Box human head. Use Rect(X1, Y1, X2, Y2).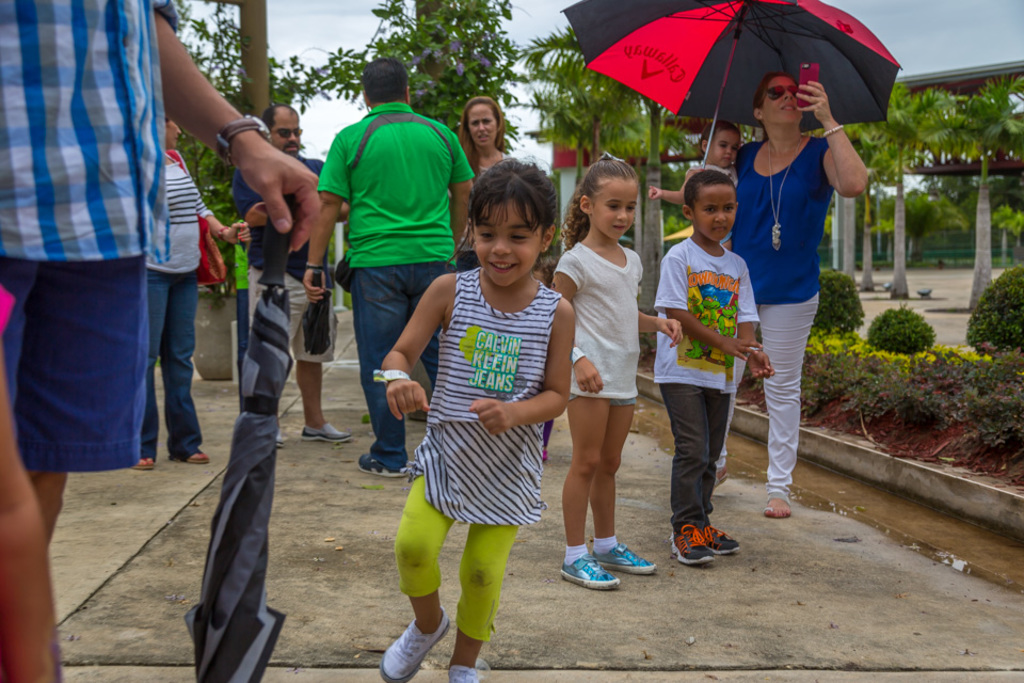
Rect(362, 58, 410, 110).
